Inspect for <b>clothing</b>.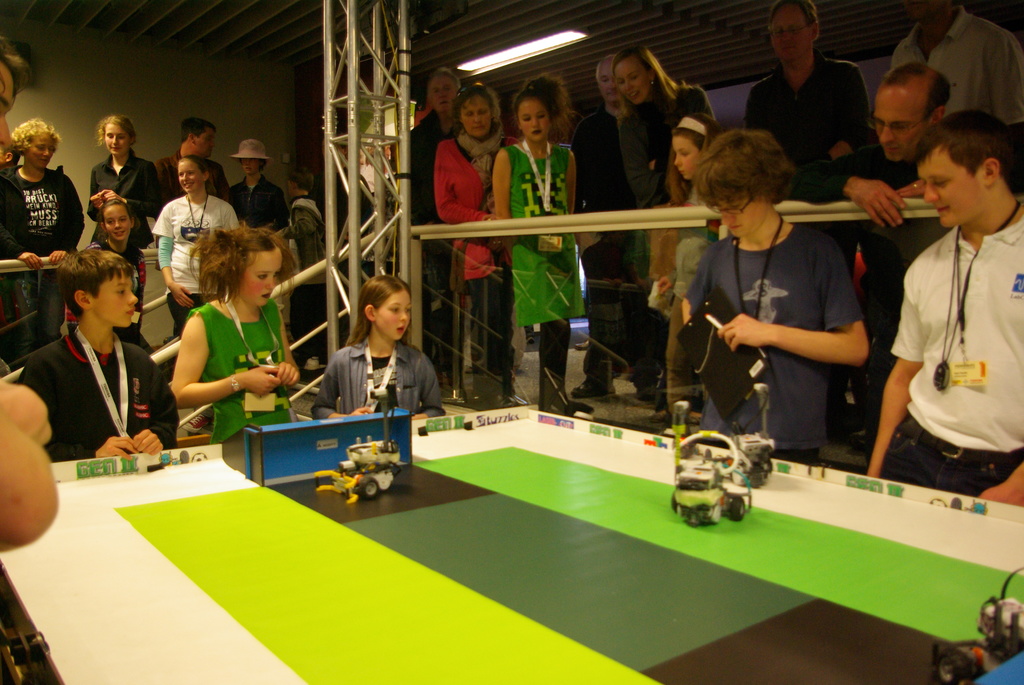
Inspection: <bbox>157, 159, 237, 227</bbox>.
